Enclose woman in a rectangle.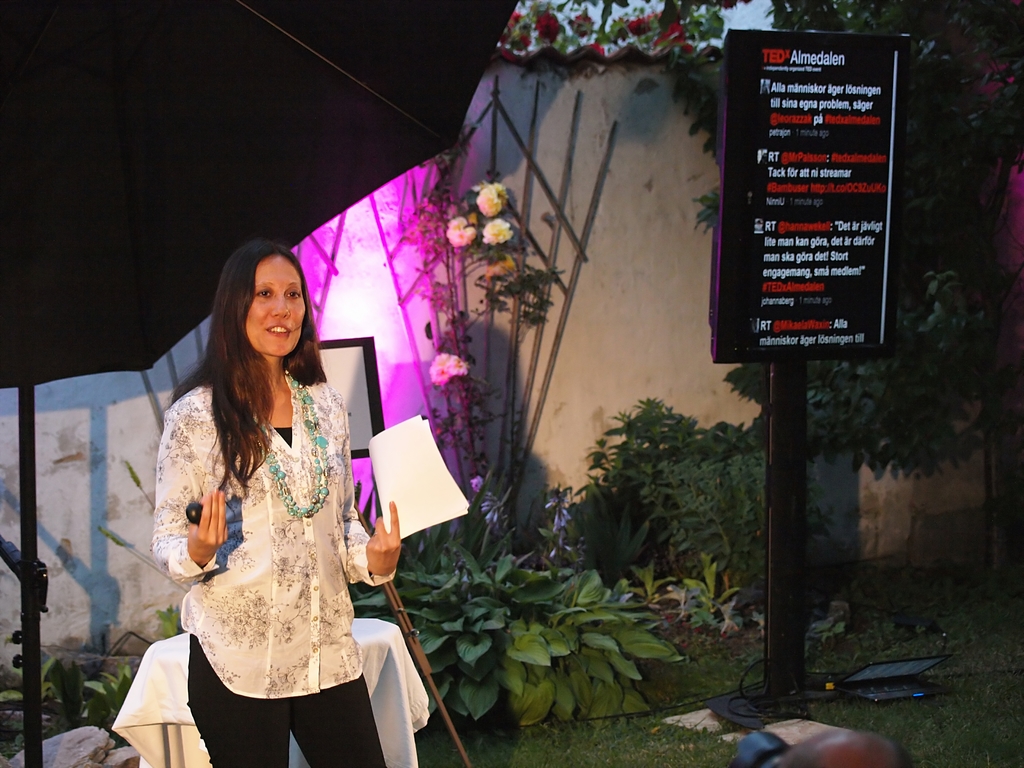
left=151, top=239, right=404, bottom=767.
